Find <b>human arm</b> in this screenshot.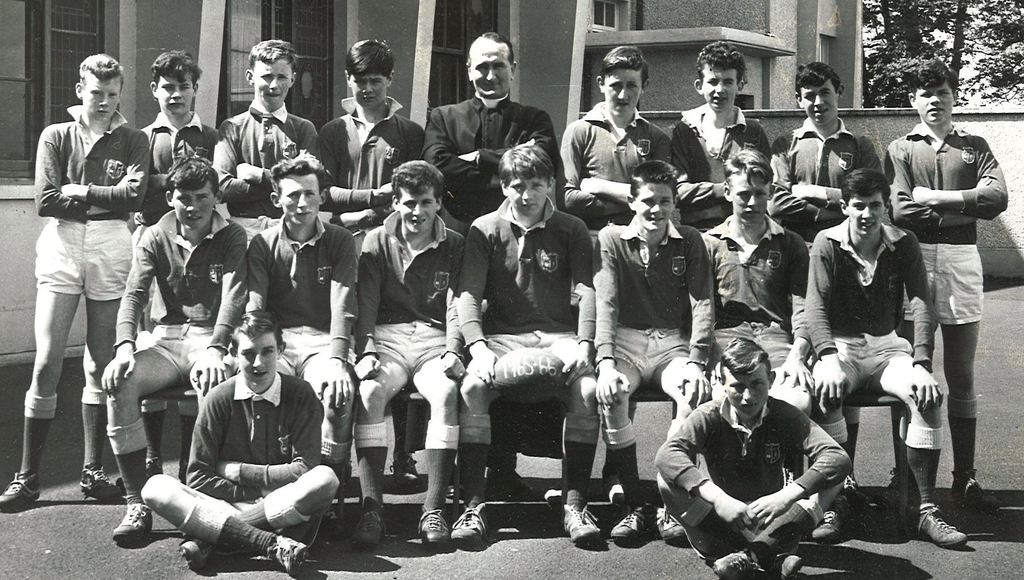
The bounding box for <b>human arm</b> is {"x1": 236, "y1": 230, "x2": 275, "y2": 370}.
